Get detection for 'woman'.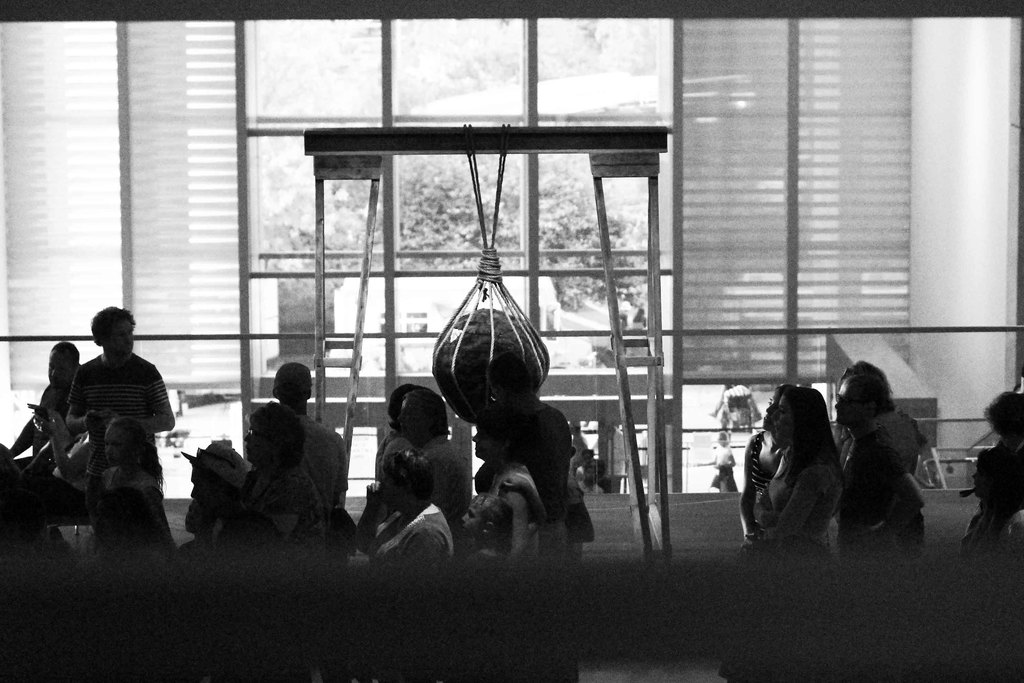
Detection: select_region(355, 449, 451, 568).
